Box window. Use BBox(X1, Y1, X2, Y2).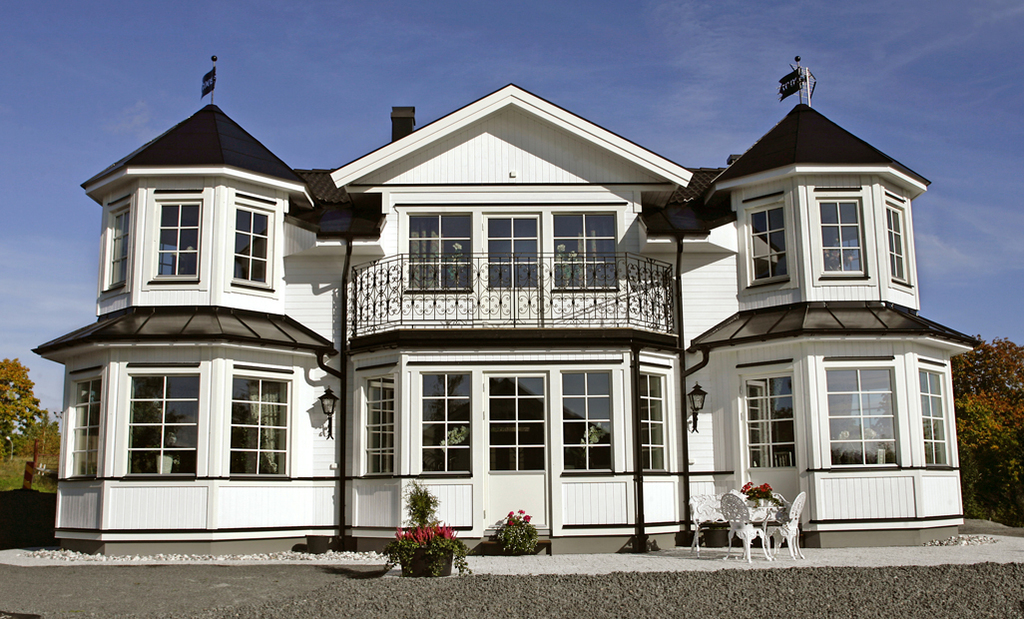
BBox(919, 361, 947, 465).
